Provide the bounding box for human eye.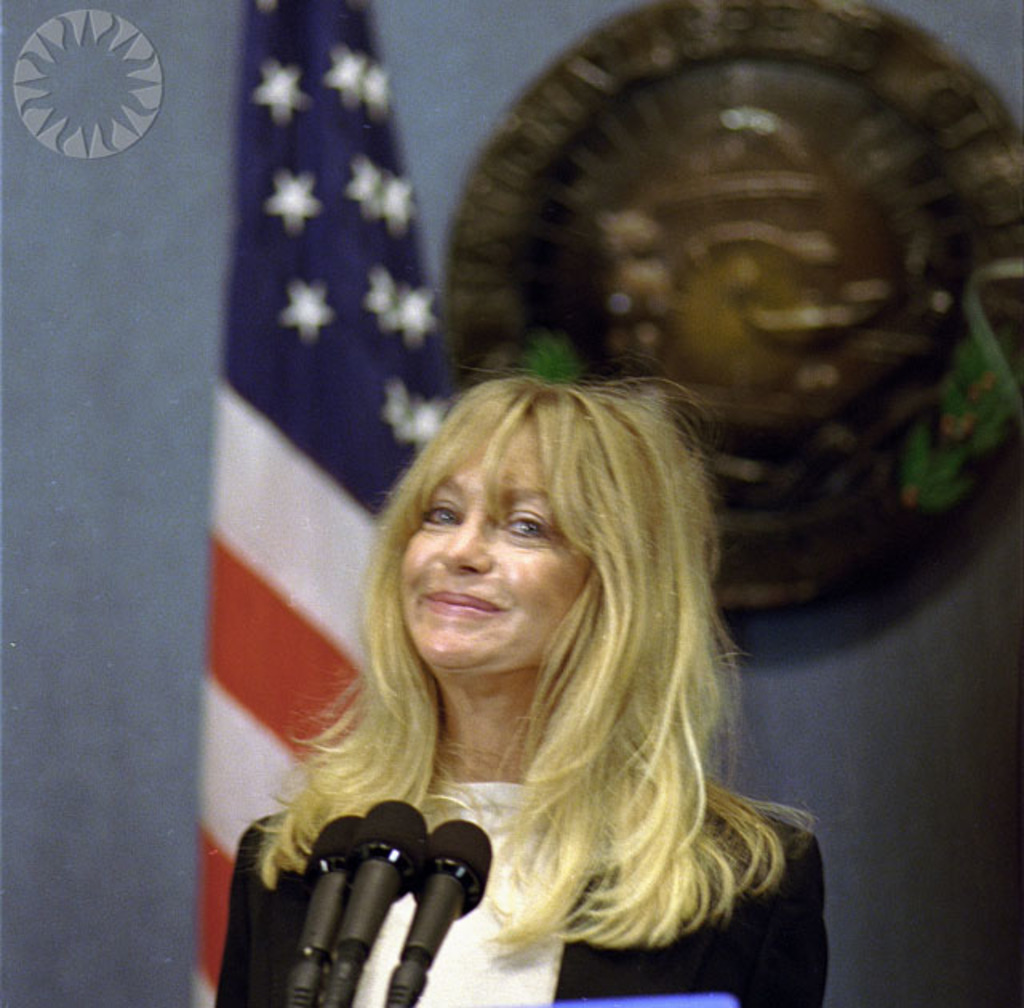
{"left": 499, "top": 506, "right": 544, "bottom": 550}.
